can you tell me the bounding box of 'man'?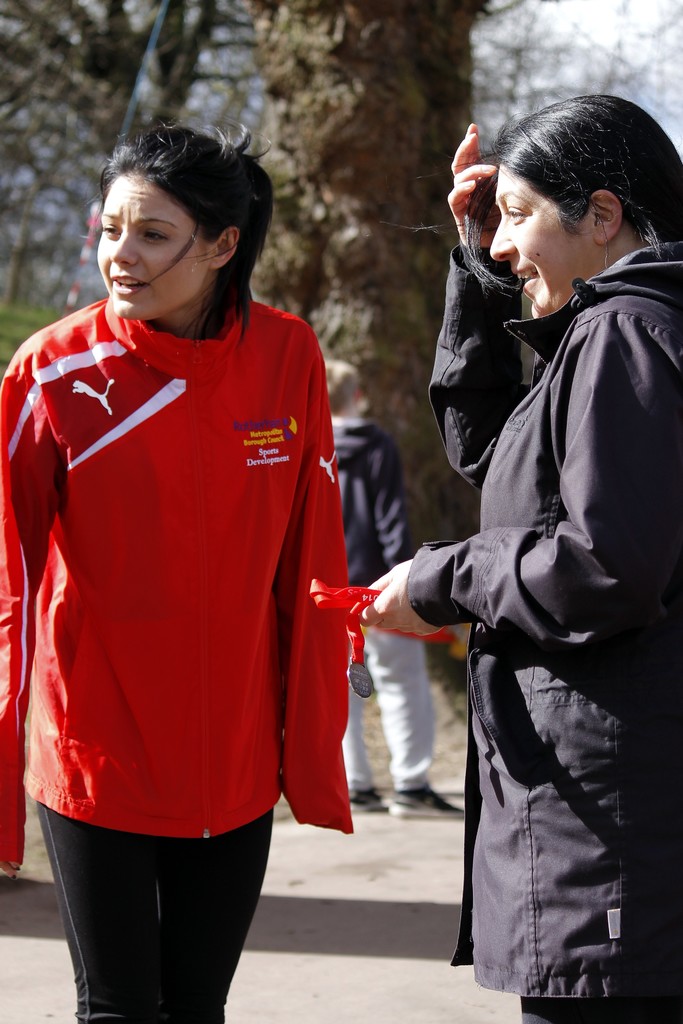
box(316, 351, 475, 828).
